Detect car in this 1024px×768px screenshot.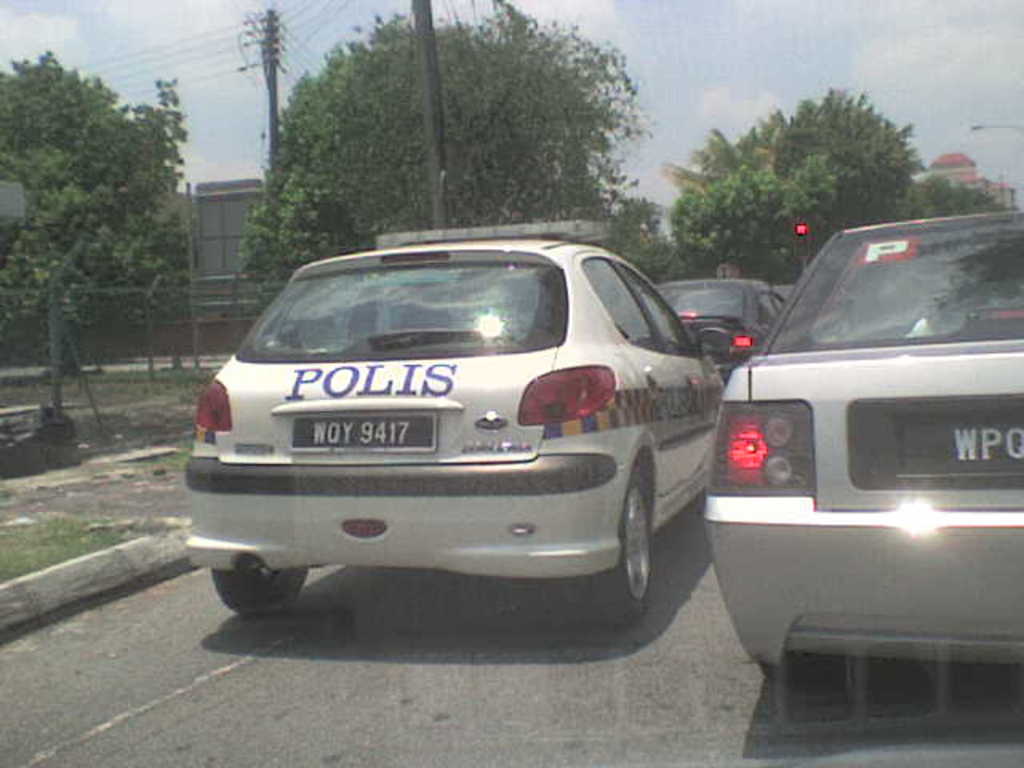
Detection: <region>656, 280, 784, 386</region>.
